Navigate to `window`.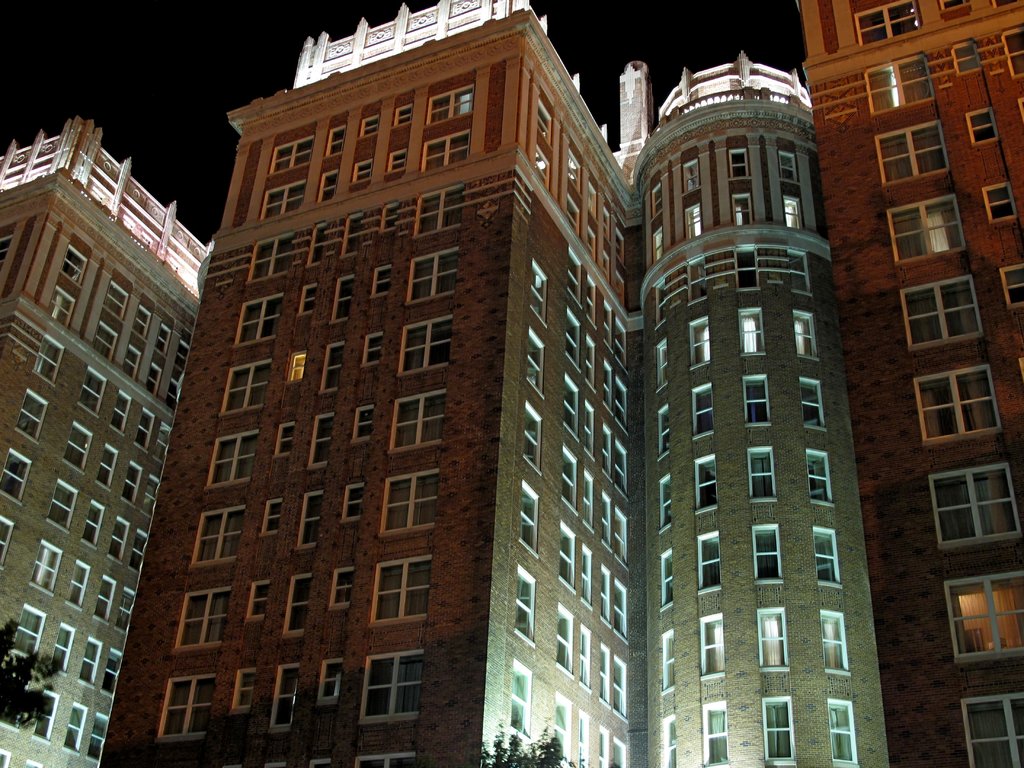
Navigation target: <region>904, 274, 980, 348</region>.
